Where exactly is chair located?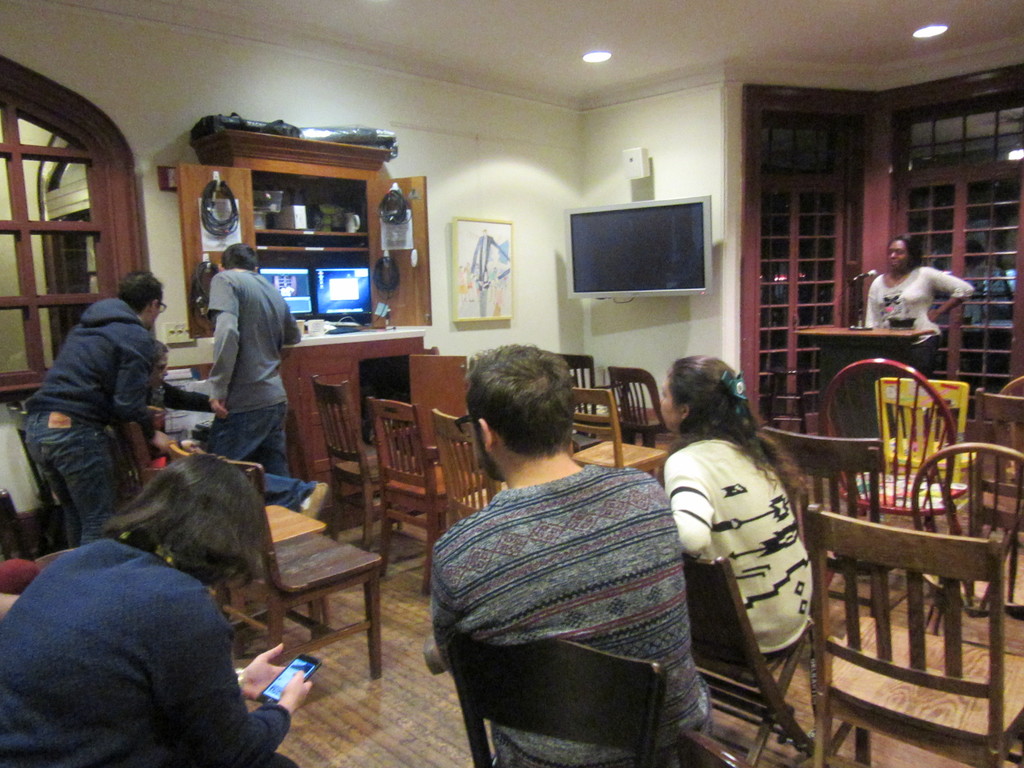
Its bounding box is [570, 388, 671, 485].
